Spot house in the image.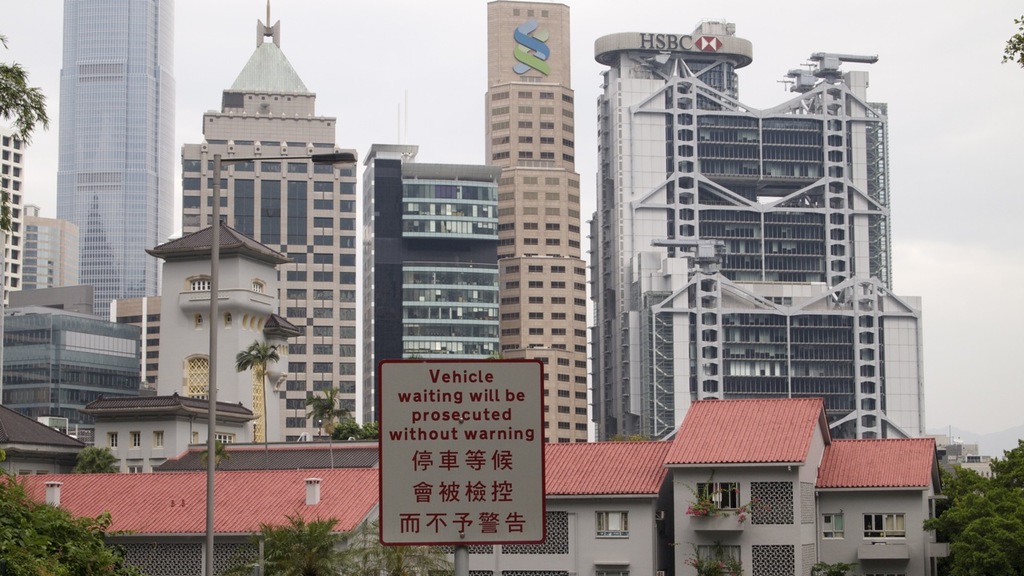
house found at bbox=[50, 0, 178, 322].
